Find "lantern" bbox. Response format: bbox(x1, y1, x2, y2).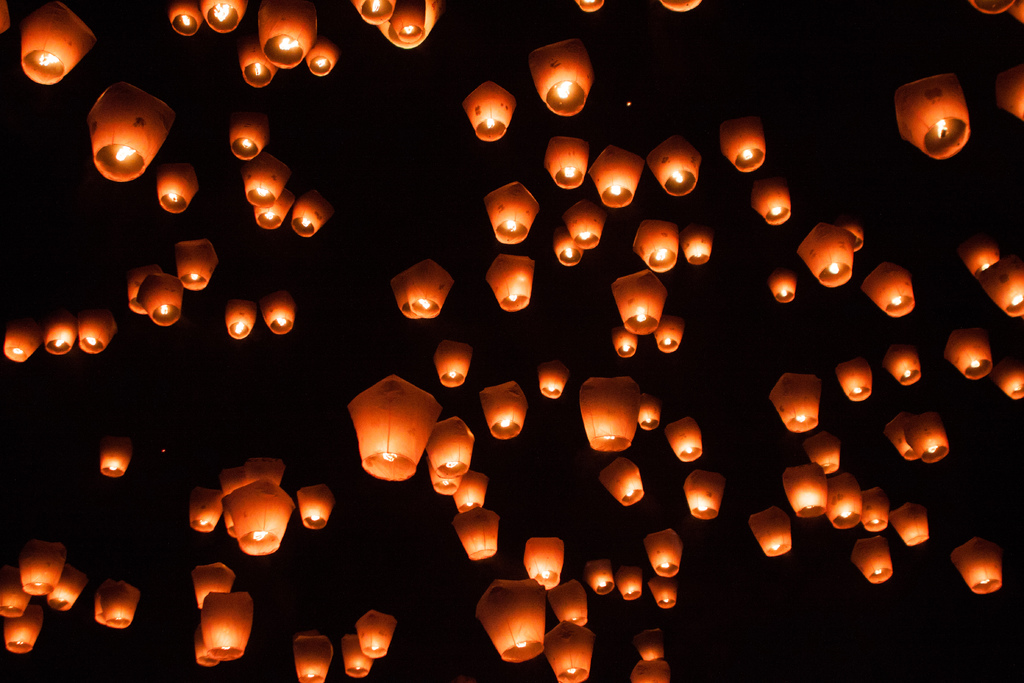
bbox(125, 264, 157, 310).
